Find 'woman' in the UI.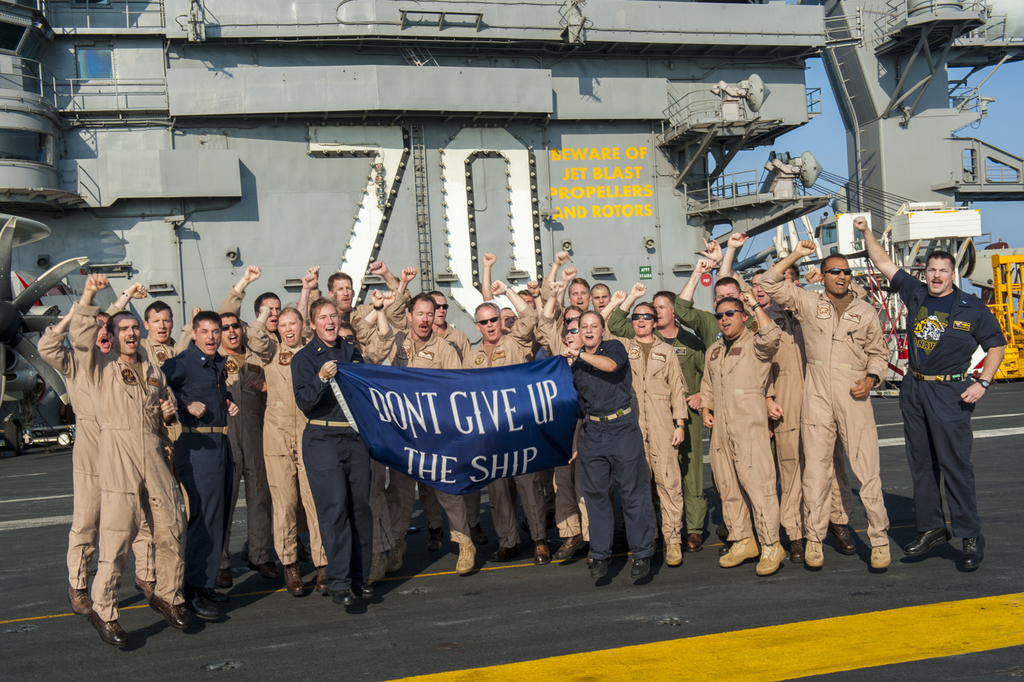
UI element at <bbox>563, 309, 664, 585</bbox>.
